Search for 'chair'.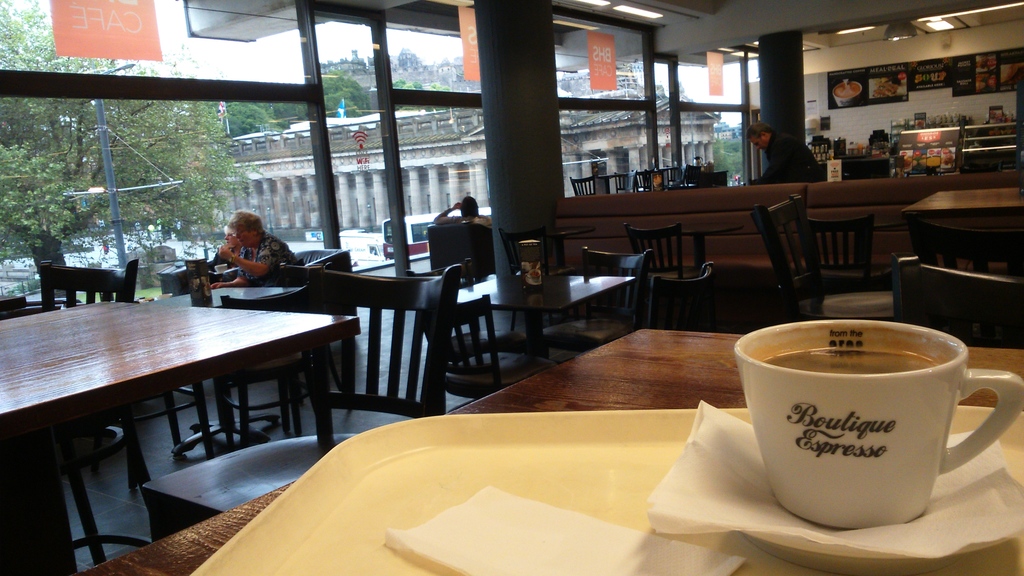
Found at region(751, 193, 896, 319).
